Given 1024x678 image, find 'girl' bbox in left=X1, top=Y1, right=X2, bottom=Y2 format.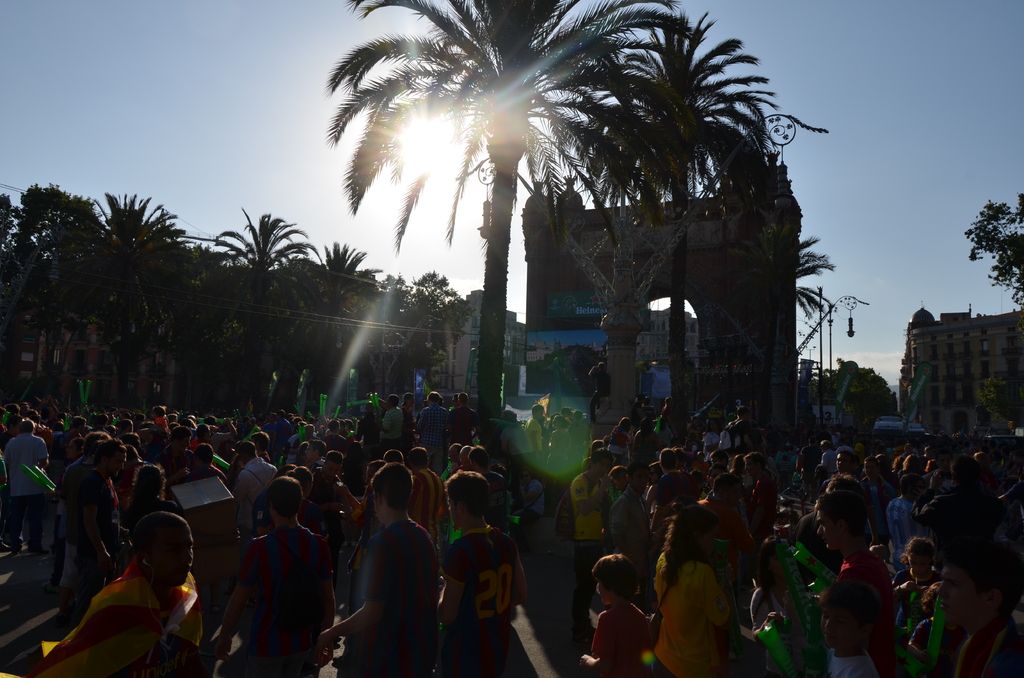
left=750, top=554, right=787, bottom=629.
